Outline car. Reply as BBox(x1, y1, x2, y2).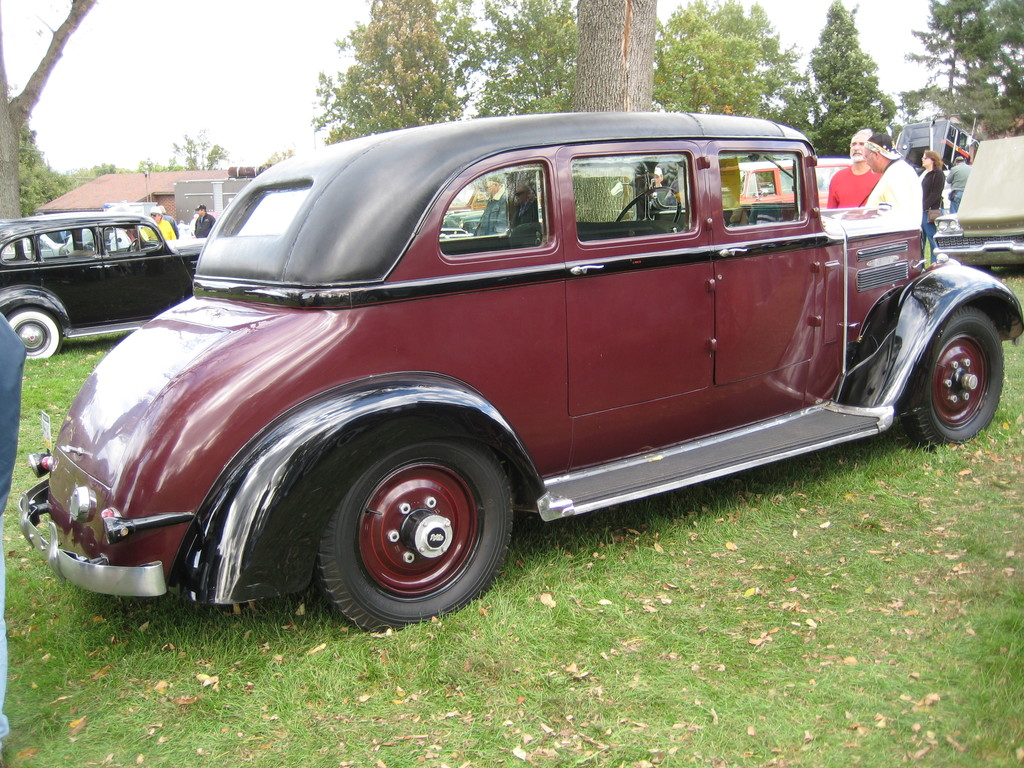
BBox(932, 132, 1023, 271).
